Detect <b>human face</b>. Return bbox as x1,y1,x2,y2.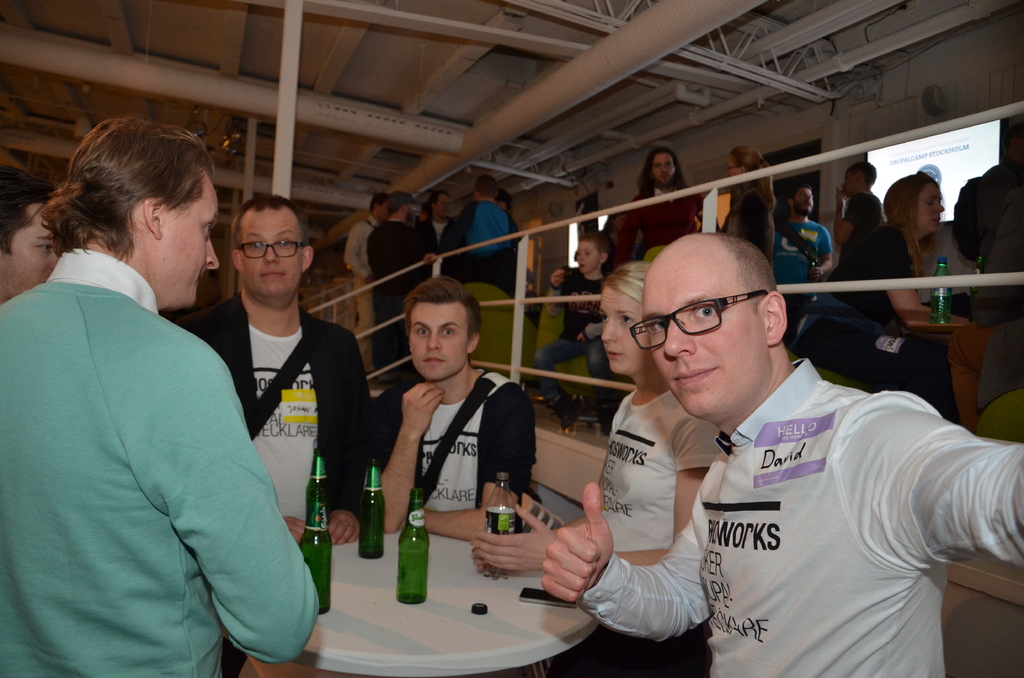
917,181,946,228.
